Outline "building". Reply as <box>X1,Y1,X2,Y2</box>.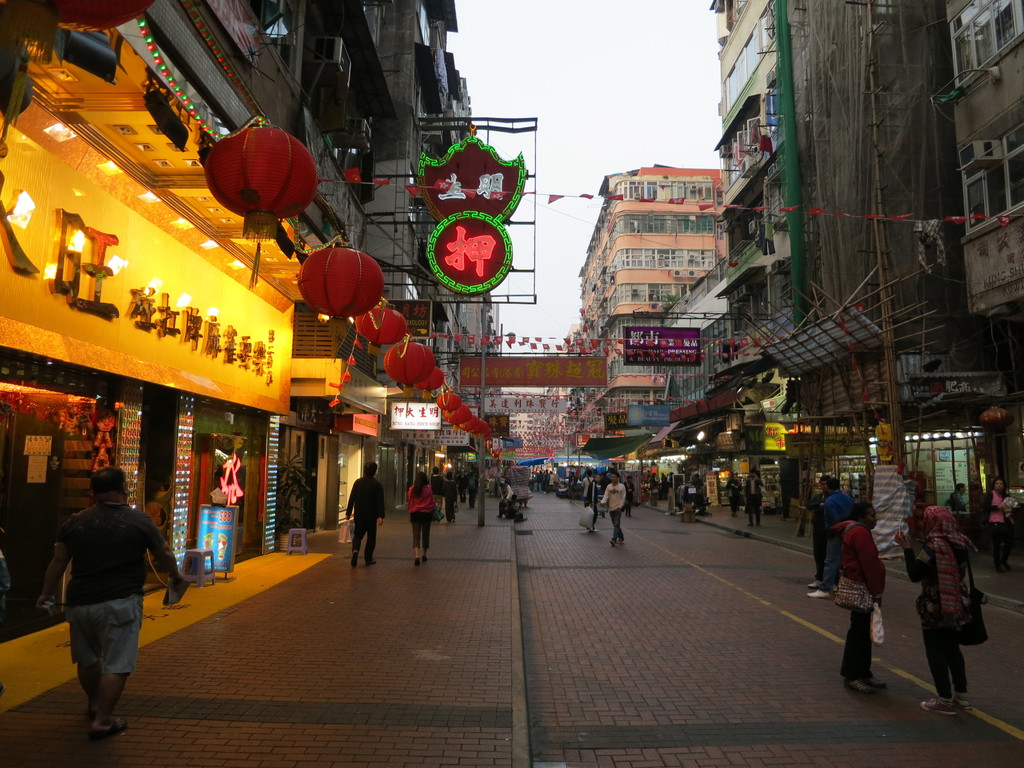
<box>705,0,1023,559</box>.
